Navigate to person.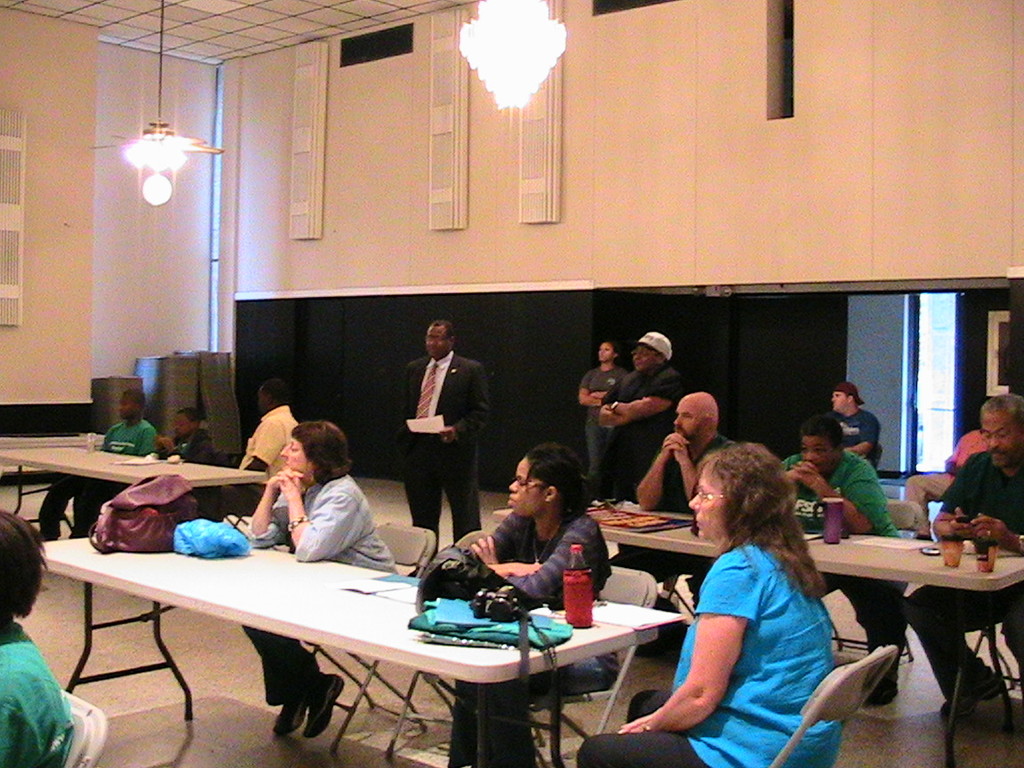
Navigation target: [192, 382, 307, 519].
